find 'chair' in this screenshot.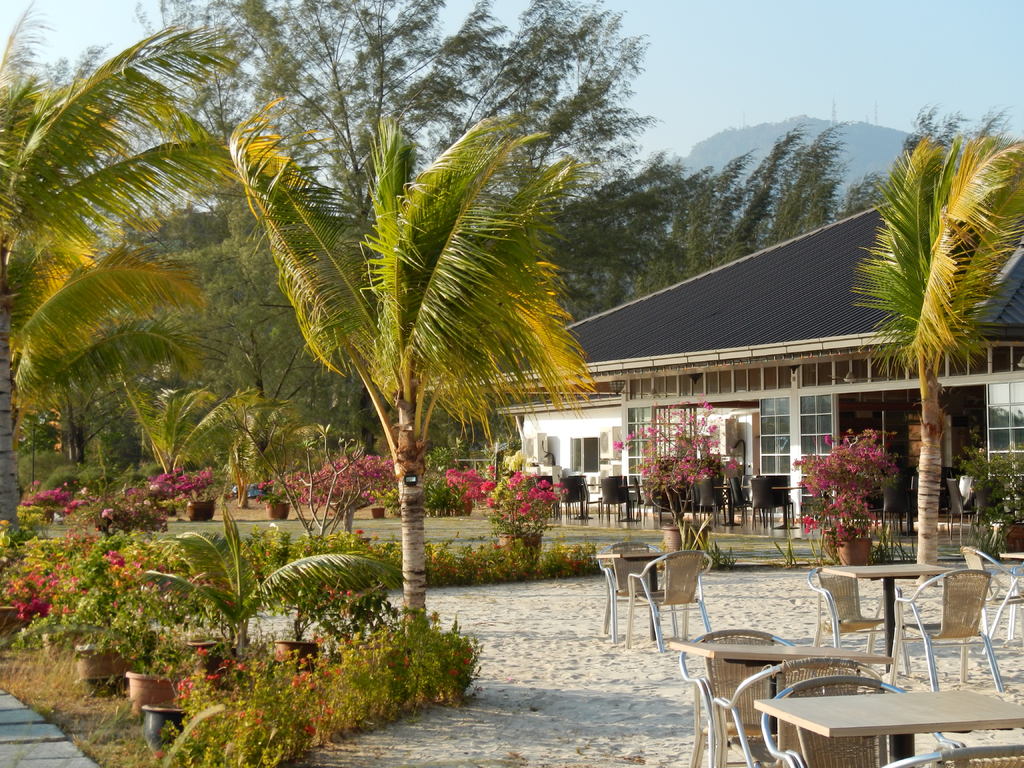
The bounding box for 'chair' is (961, 471, 975, 511).
